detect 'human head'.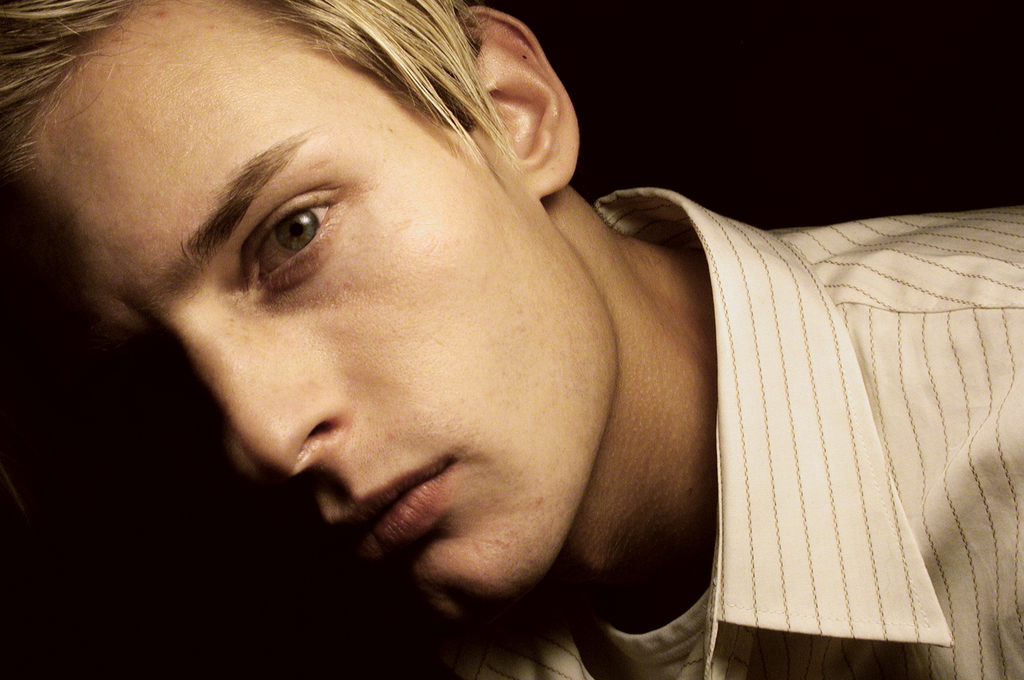
Detected at 0 0 618 647.
